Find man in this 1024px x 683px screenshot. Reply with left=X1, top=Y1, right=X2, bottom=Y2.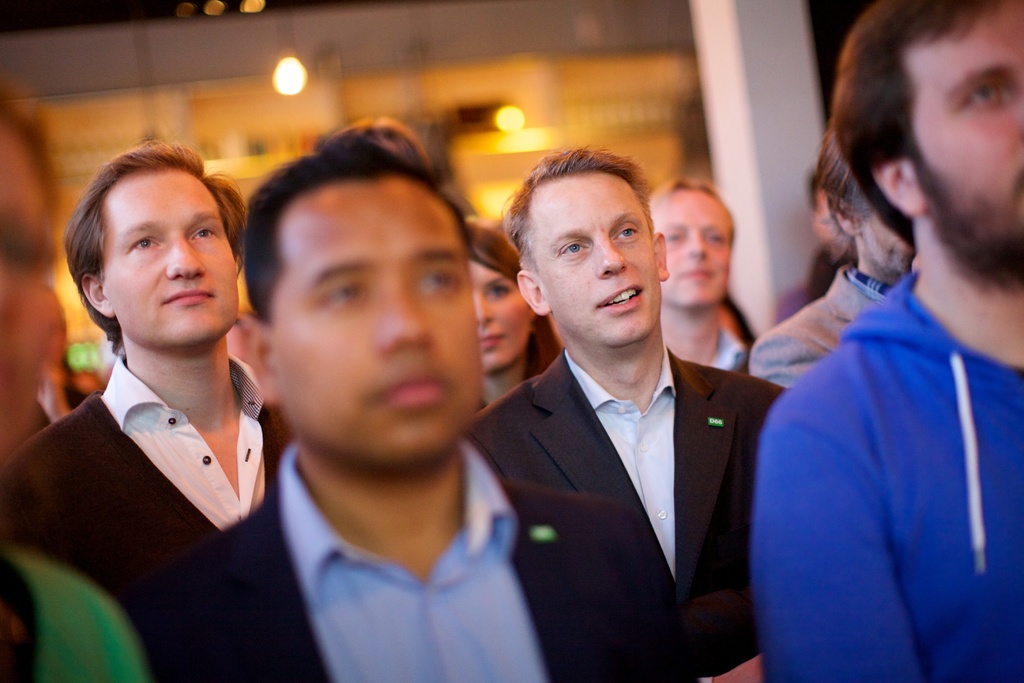
left=749, top=0, right=1023, bottom=682.
